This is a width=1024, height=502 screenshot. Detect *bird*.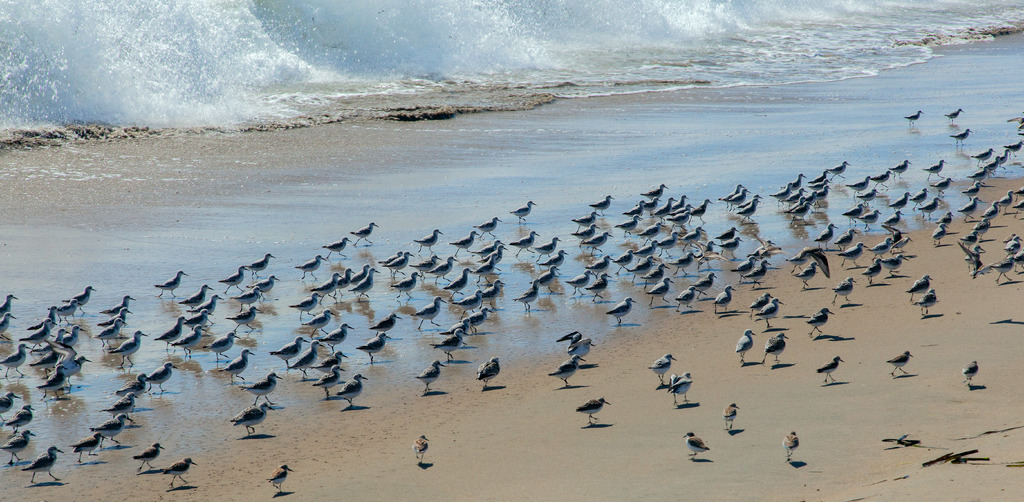
[x1=229, y1=403, x2=269, y2=434].
